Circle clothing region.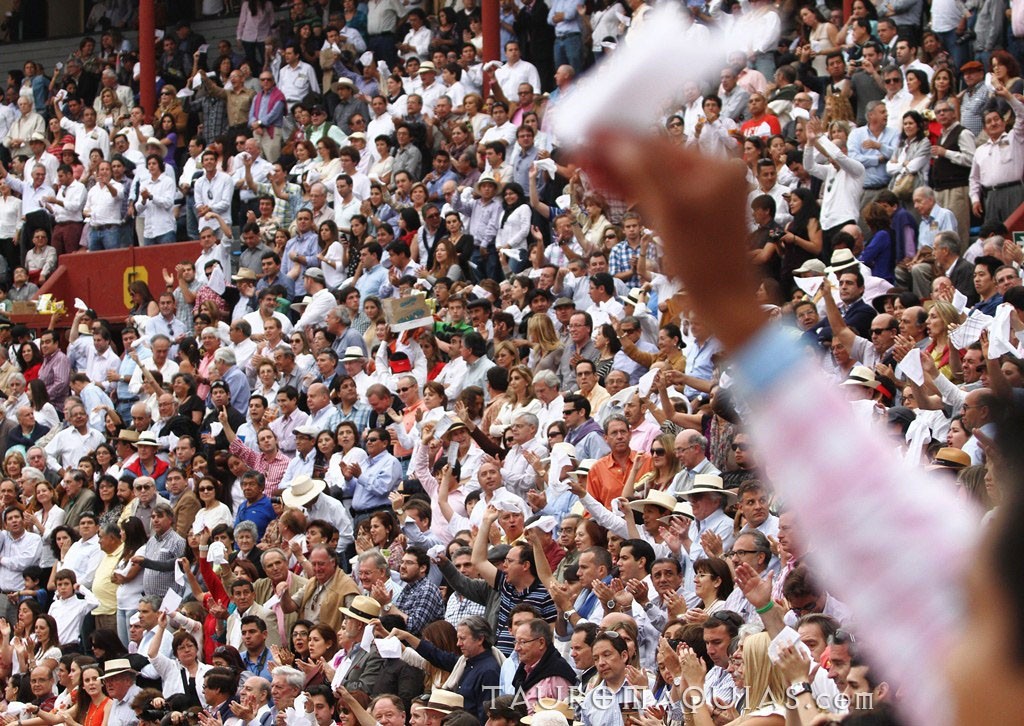
Region: <box>394,581,441,634</box>.
